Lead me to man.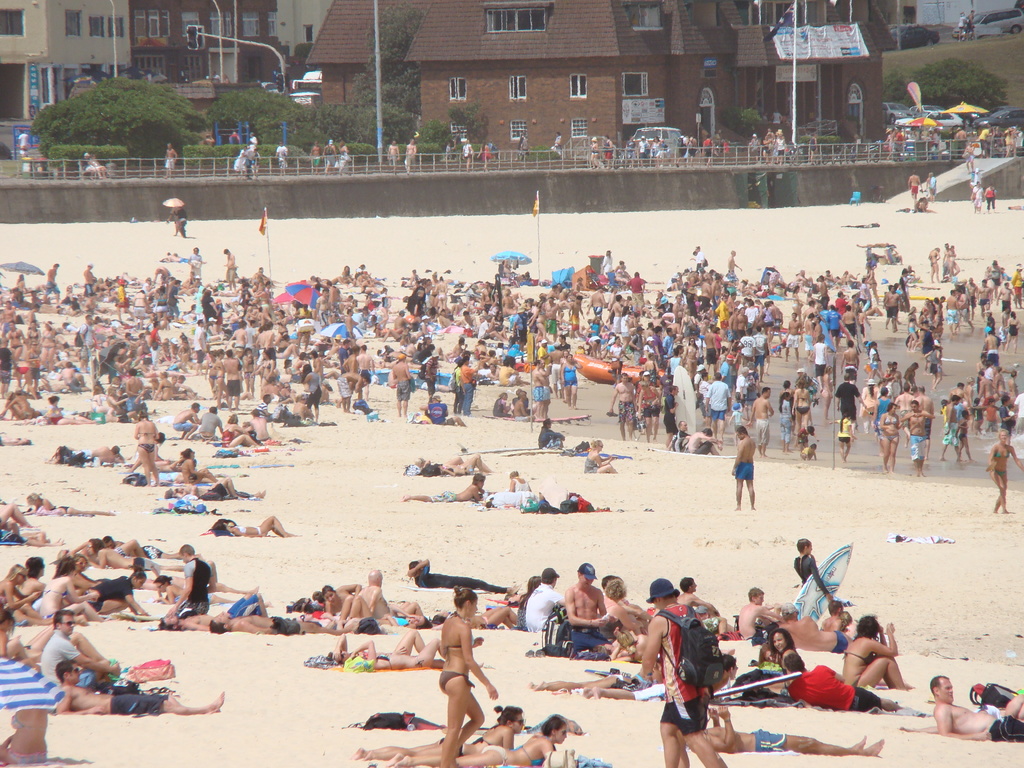
Lead to <box>637,135,646,163</box>.
